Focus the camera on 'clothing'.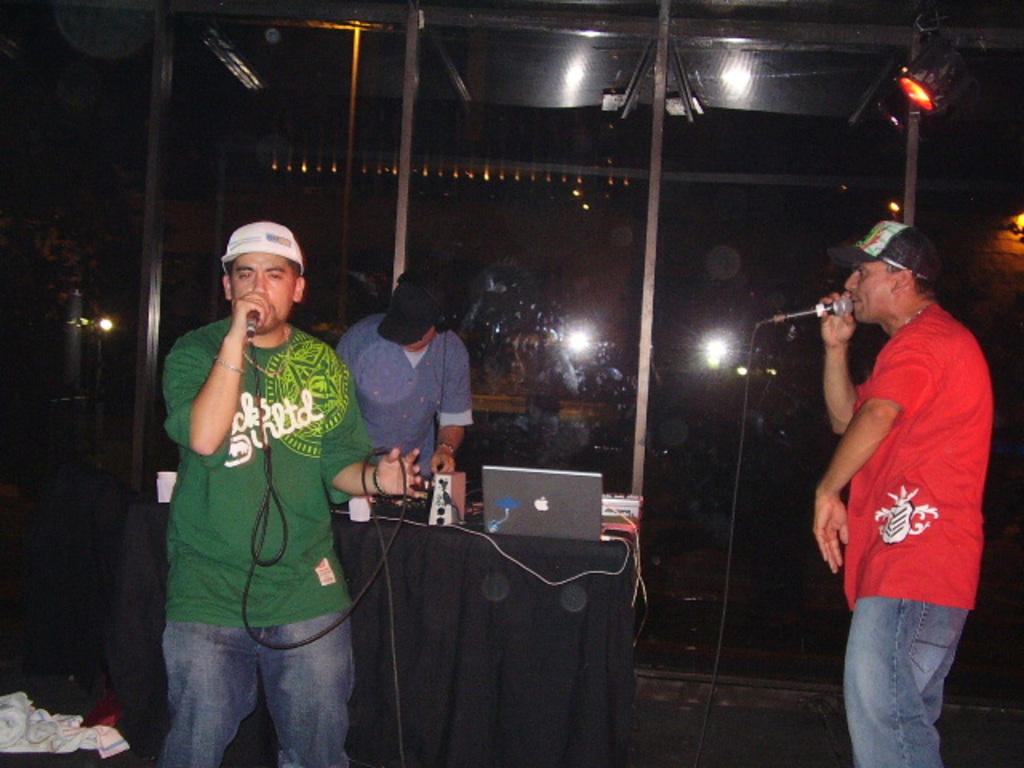
Focus region: pyautogui.locateOnScreen(814, 280, 982, 680).
